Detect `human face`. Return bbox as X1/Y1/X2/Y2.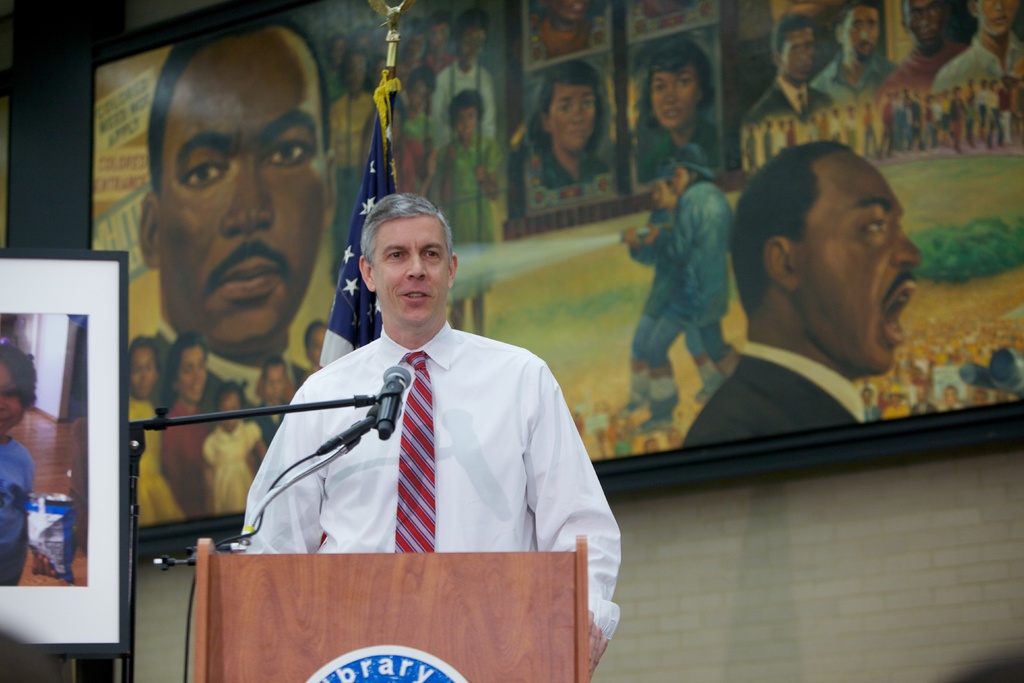
374/213/451/330.
